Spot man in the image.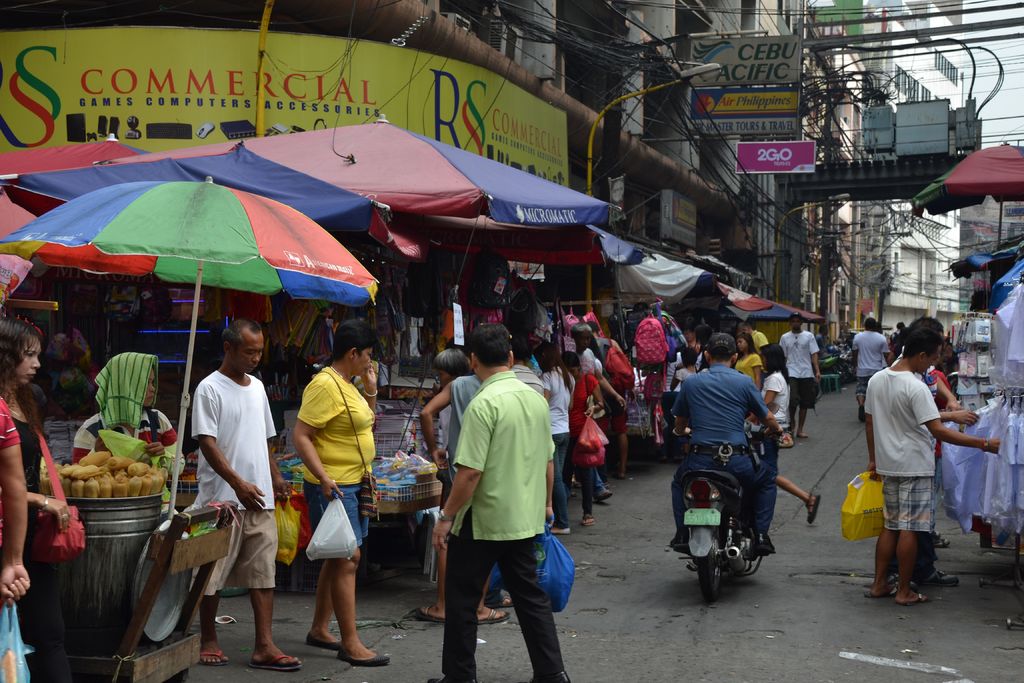
man found at {"x1": 853, "y1": 316, "x2": 888, "y2": 425}.
